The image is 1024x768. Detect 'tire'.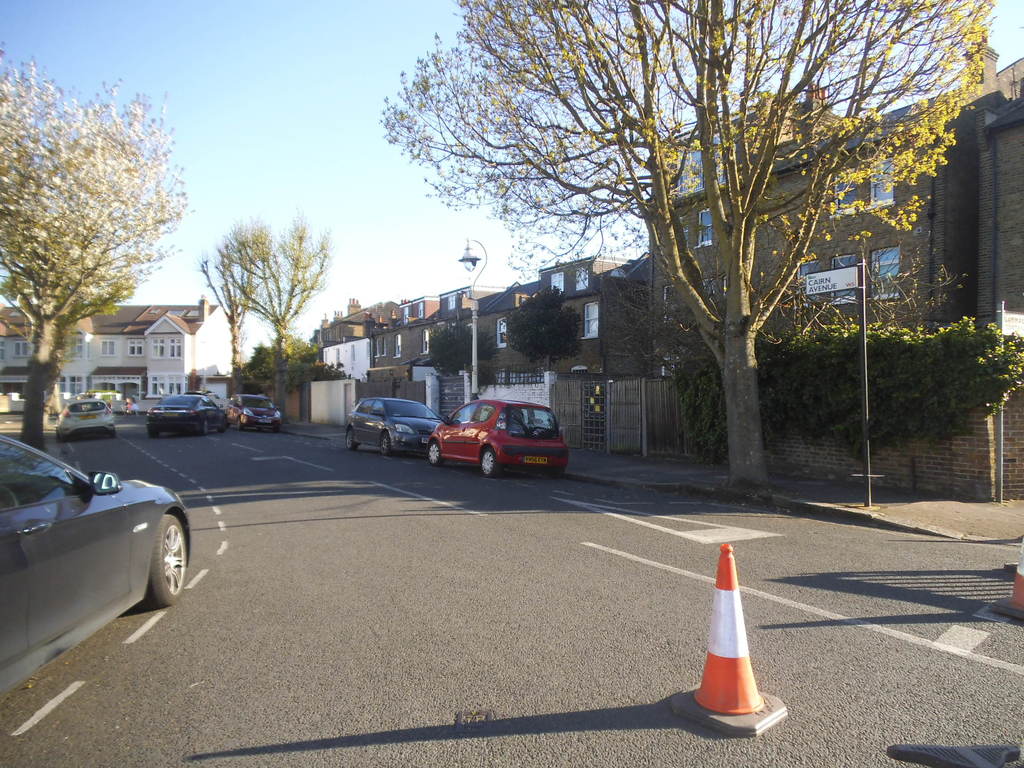
Detection: box=[348, 428, 356, 449].
